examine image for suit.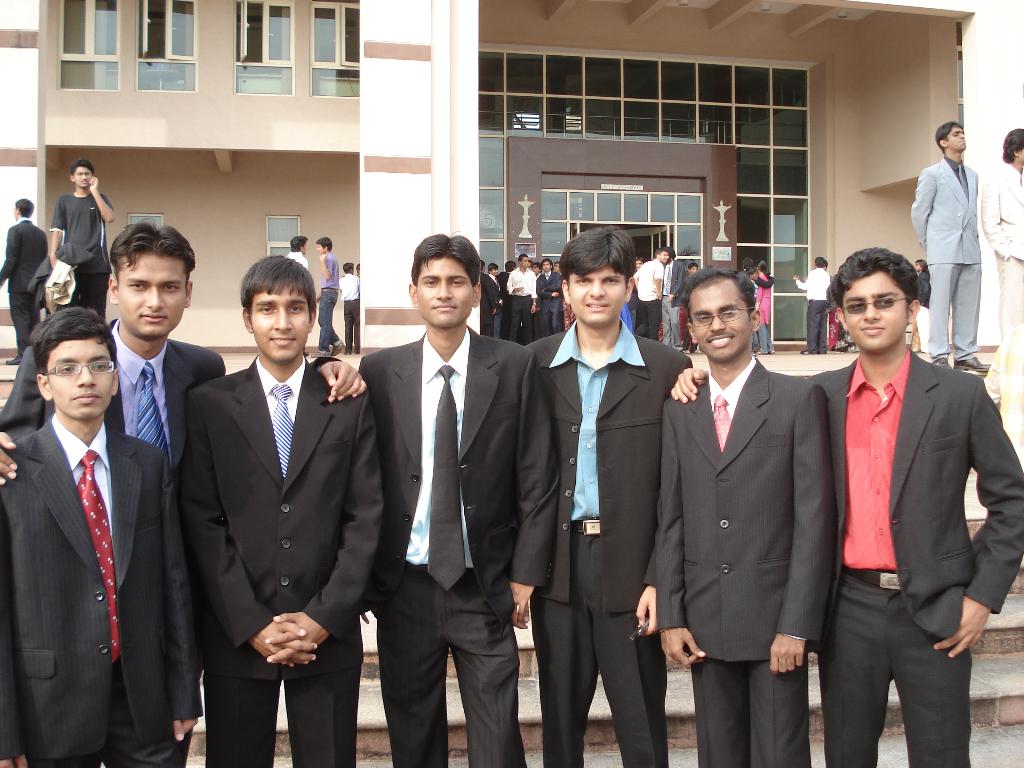
Examination result: <region>497, 270, 512, 323</region>.
